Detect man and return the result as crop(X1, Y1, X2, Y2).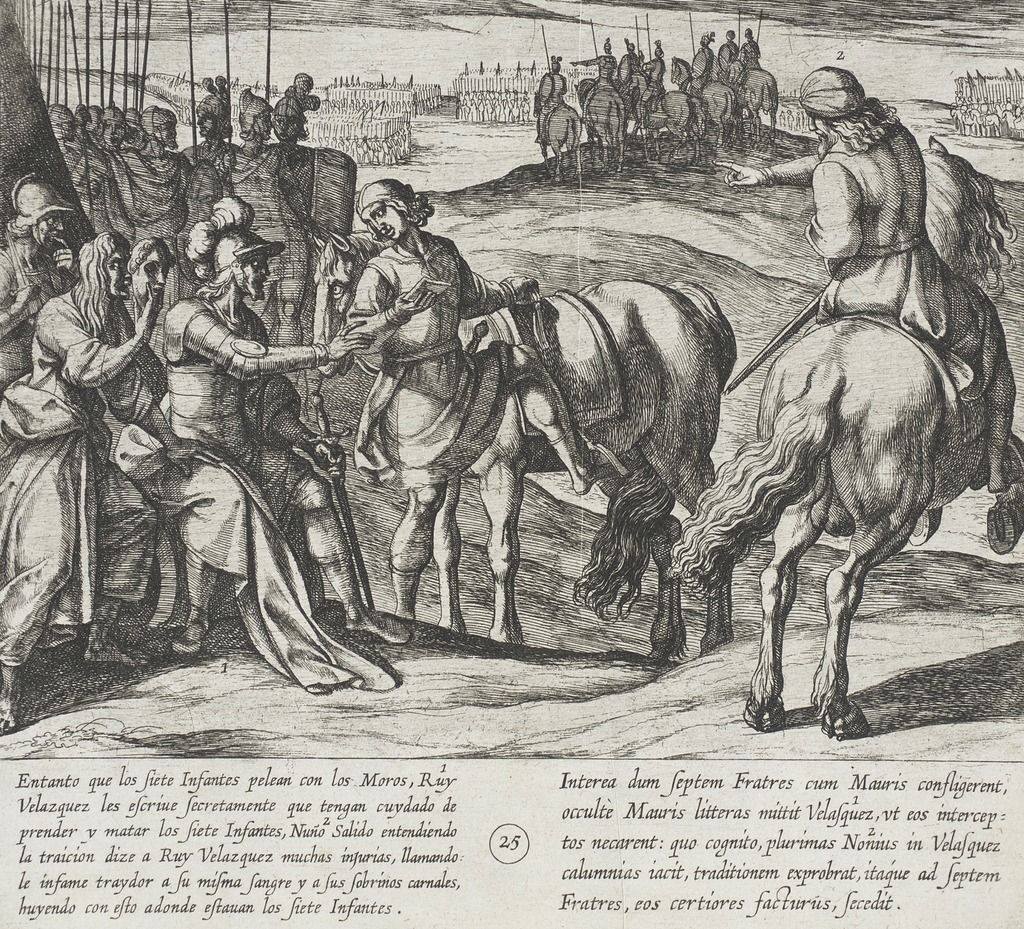
crop(337, 177, 609, 618).
